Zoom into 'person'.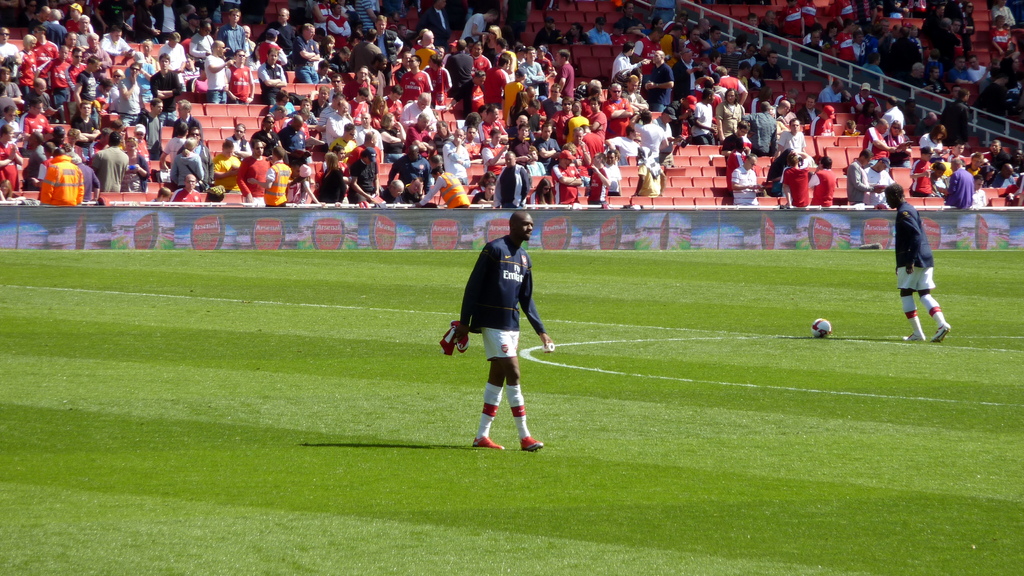
Zoom target: detection(379, 180, 406, 207).
